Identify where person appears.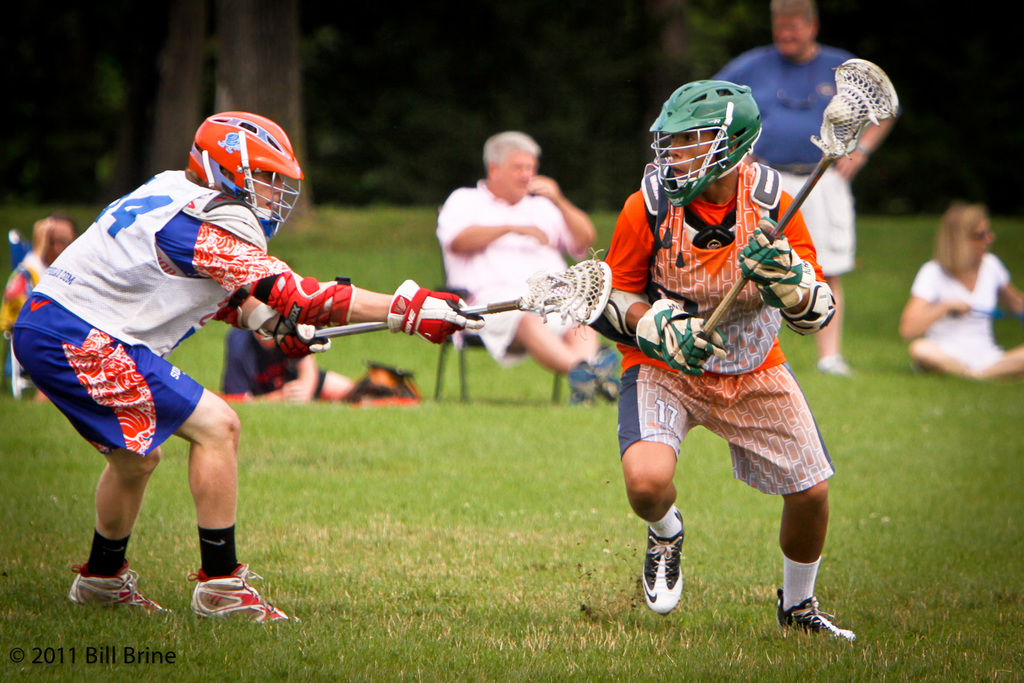
Appears at left=1, top=213, right=82, bottom=399.
